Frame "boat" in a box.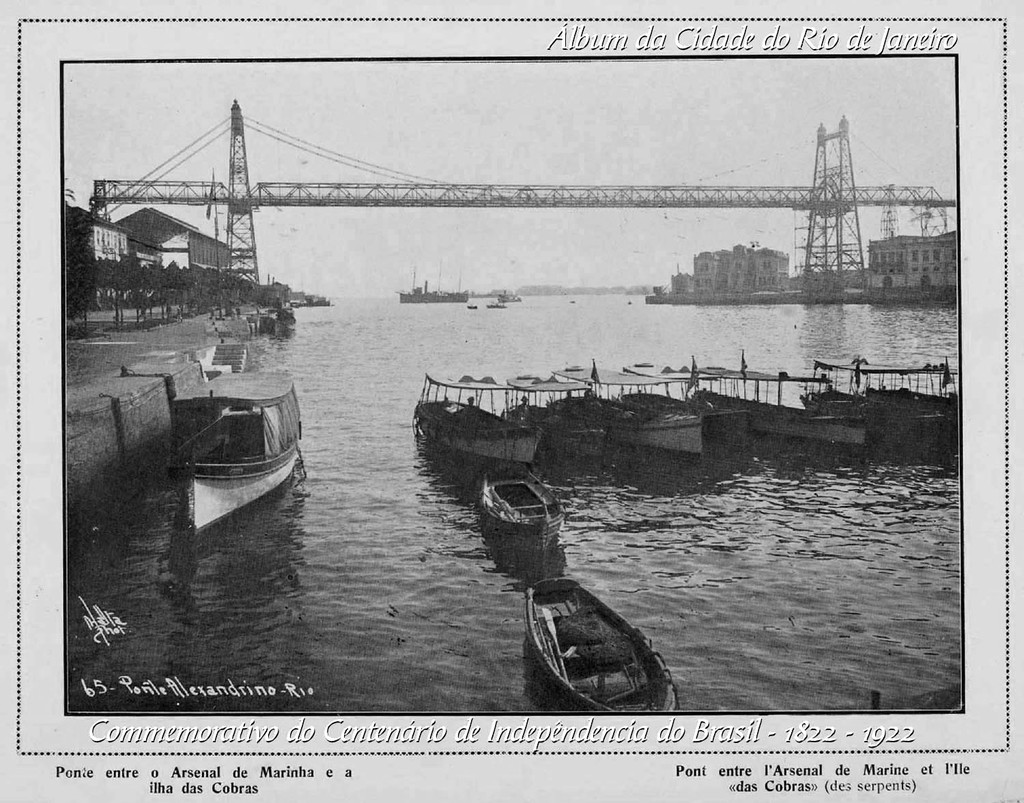
<bbox>526, 572, 682, 714</bbox>.
